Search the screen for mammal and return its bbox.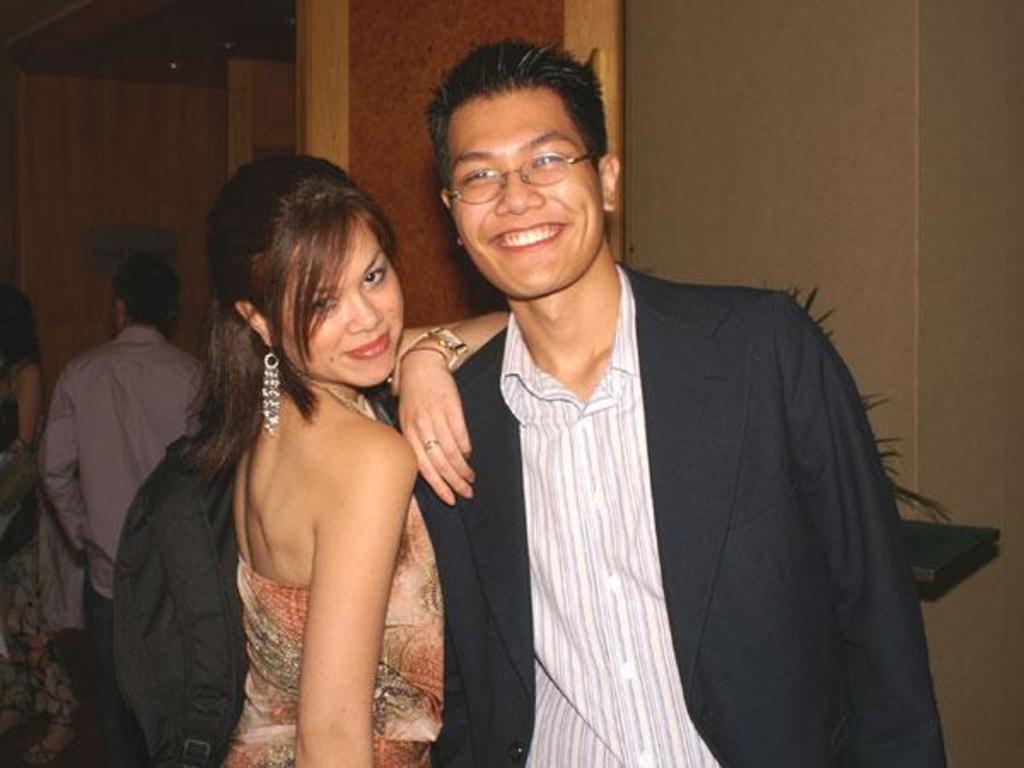
Found: detection(399, 31, 947, 766).
